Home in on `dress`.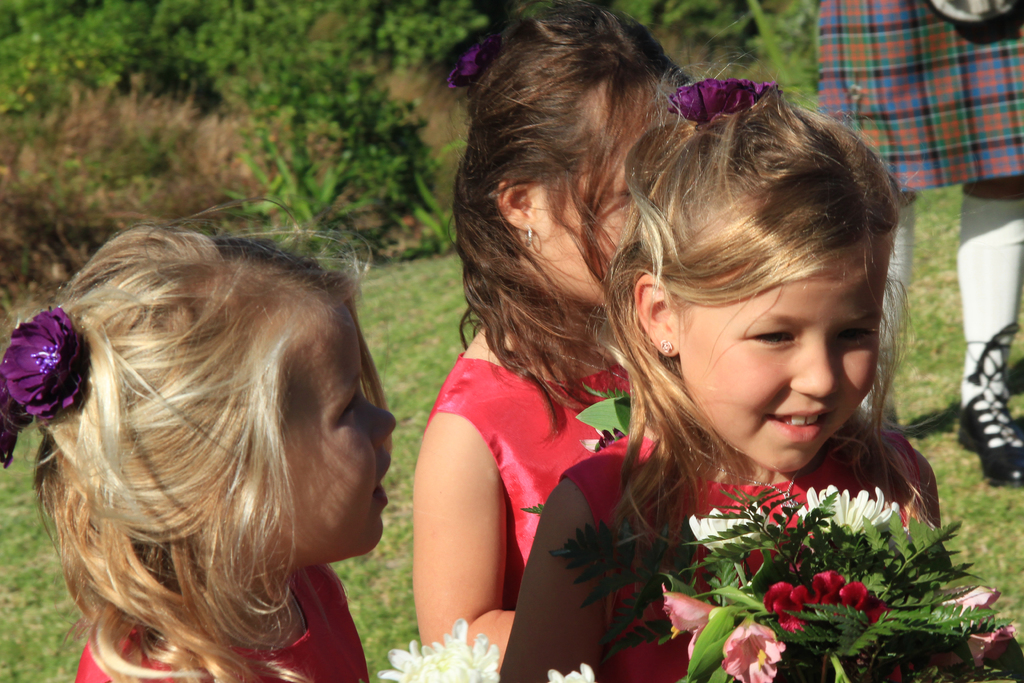
Homed in at [x1=422, y1=352, x2=691, y2=682].
